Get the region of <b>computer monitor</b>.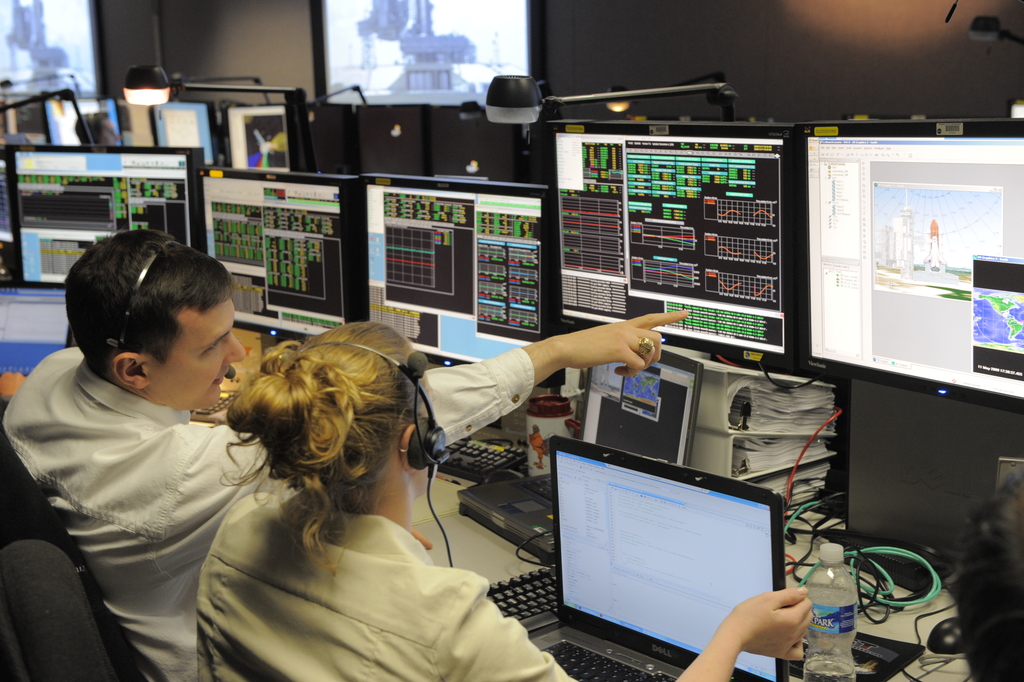
detection(365, 174, 569, 393).
